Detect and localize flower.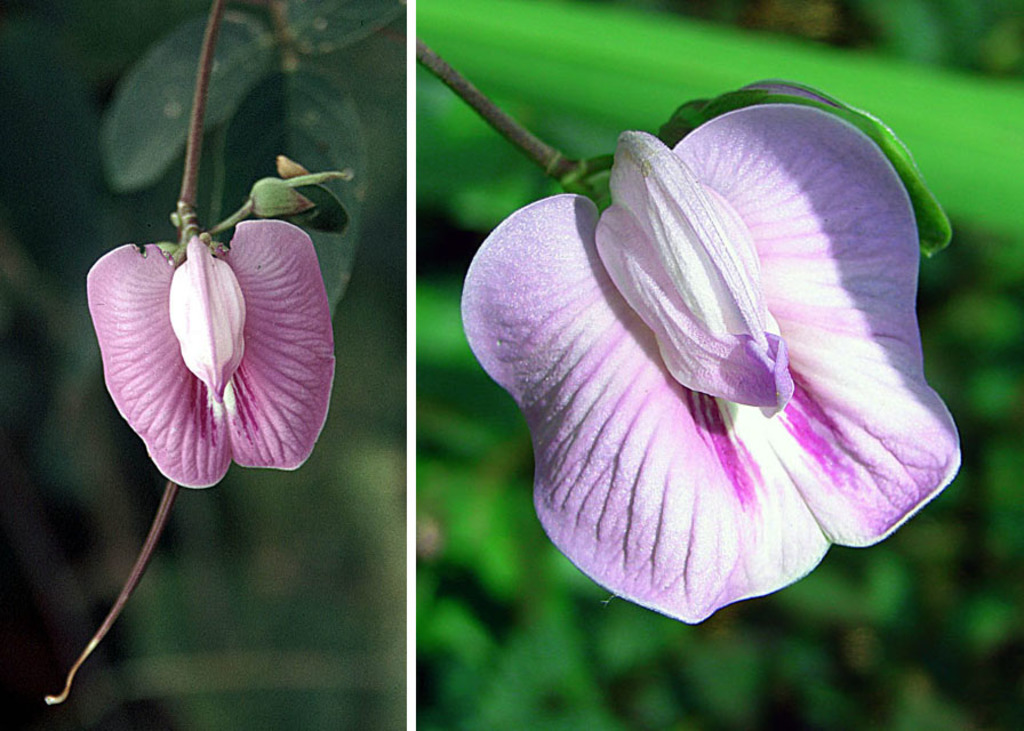
Localized at rect(82, 204, 336, 492).
